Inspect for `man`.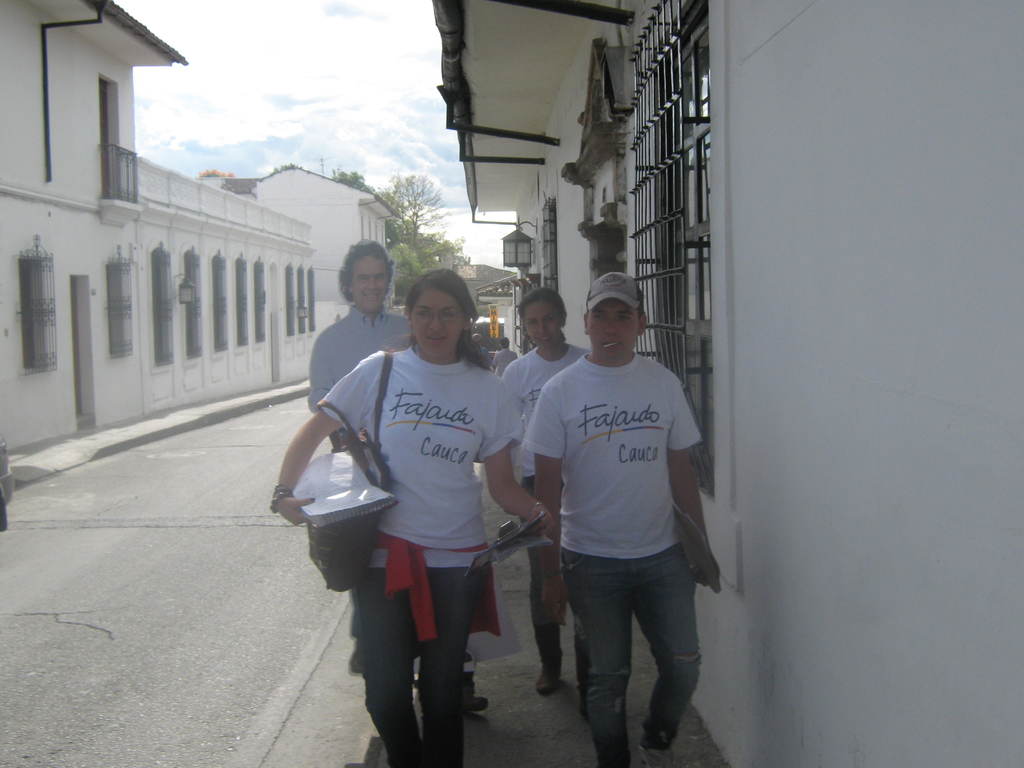
Inspection: 304:234:499:708.
